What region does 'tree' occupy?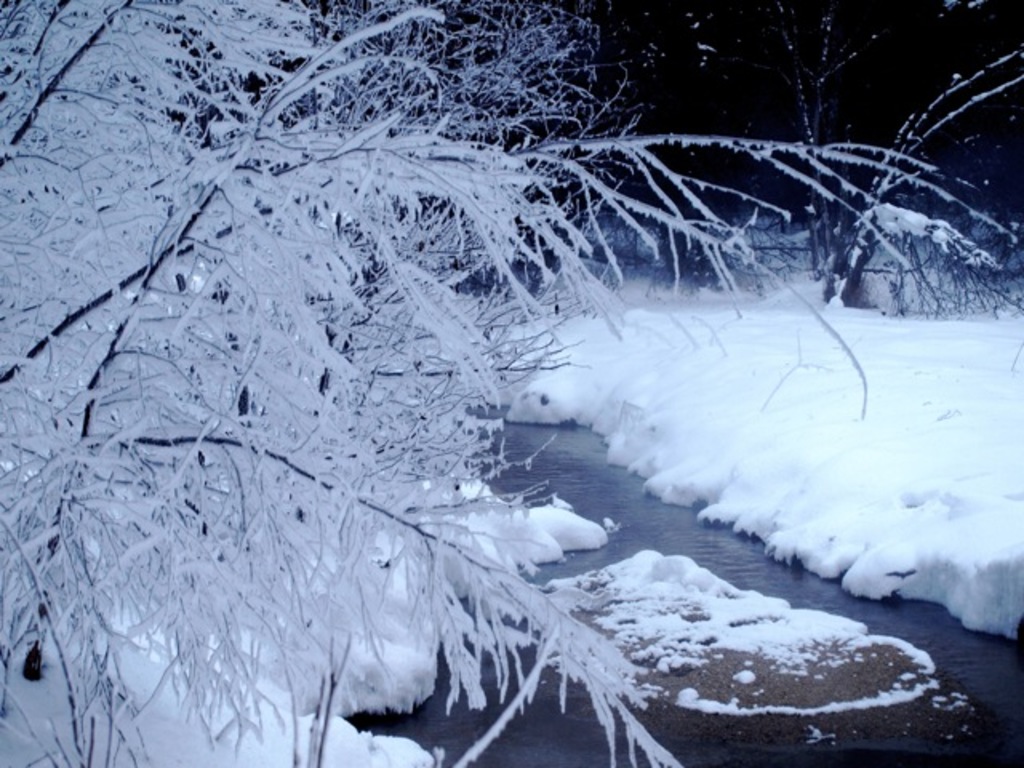
x1=421, y1=0, x2=1022, y2=315.
